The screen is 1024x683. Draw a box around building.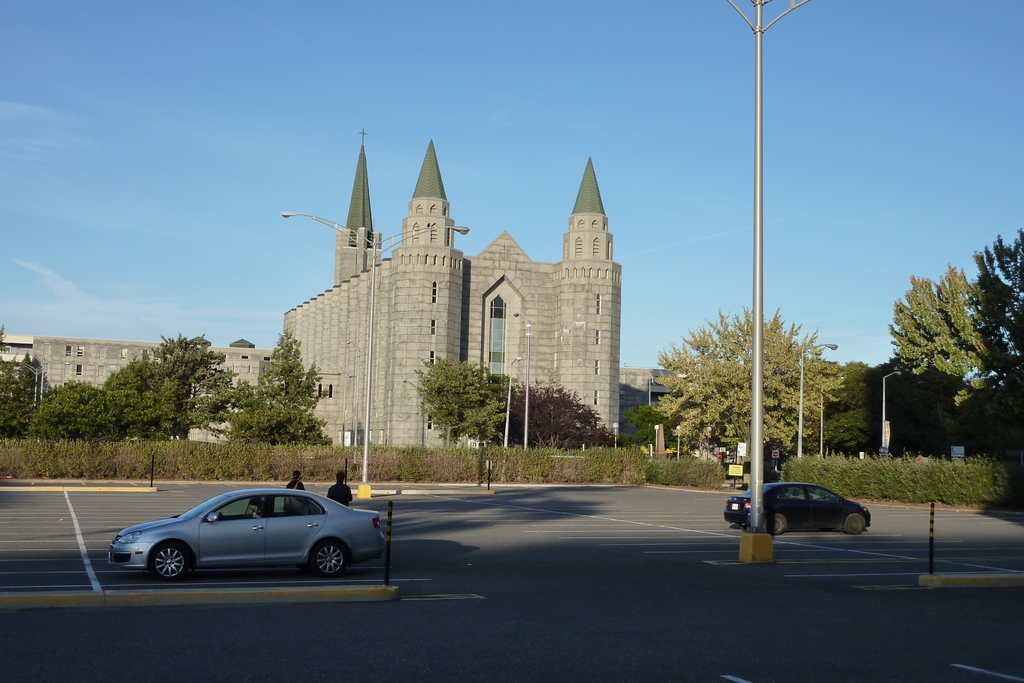
(280, 125, 621, 446).
